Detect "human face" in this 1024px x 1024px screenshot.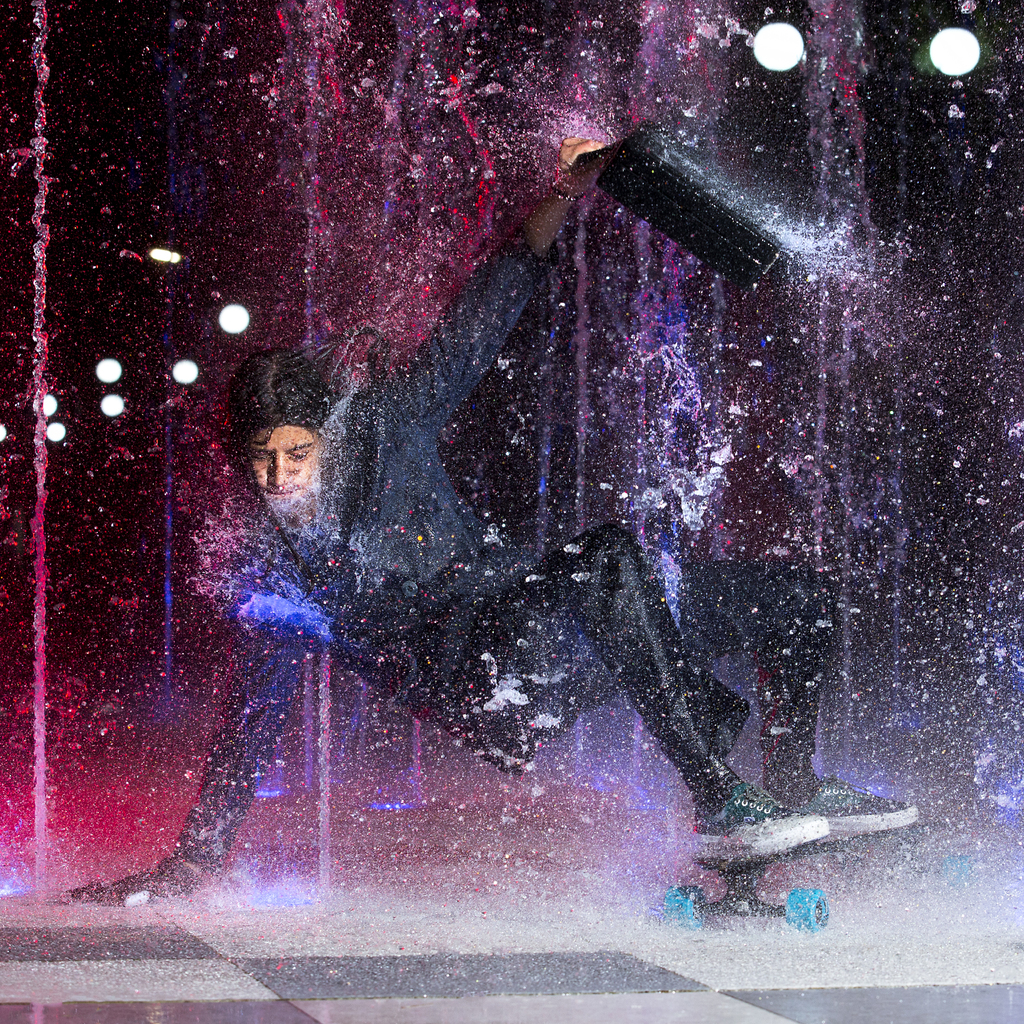
Detection: (left=252, top=428, right=318, bottom=507).
